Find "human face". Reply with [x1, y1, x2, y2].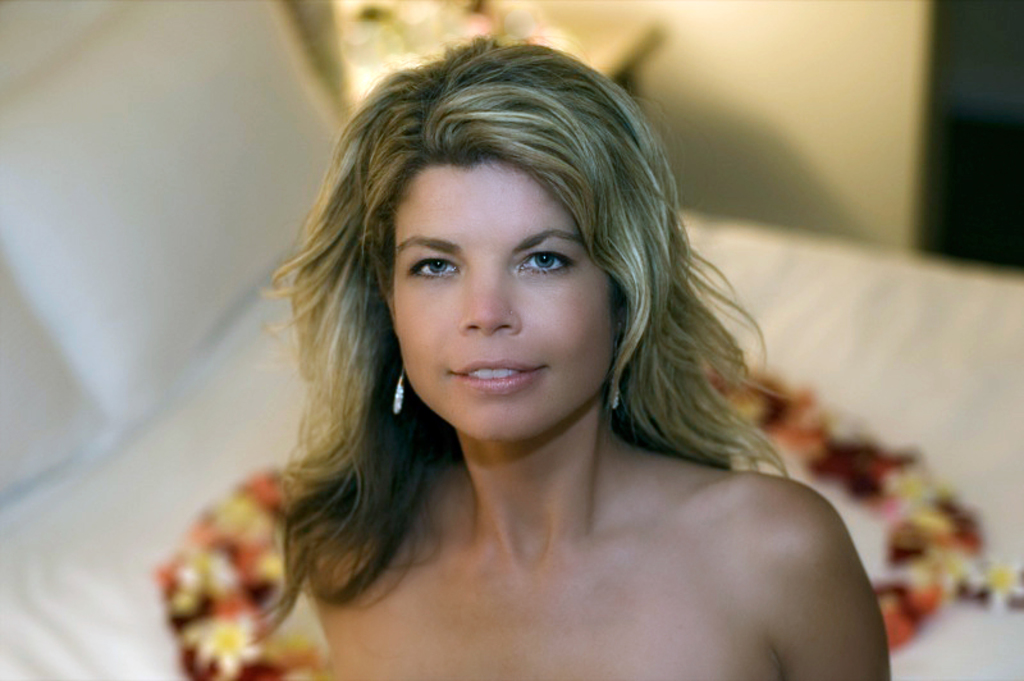
[398, 161, 625, 440].
